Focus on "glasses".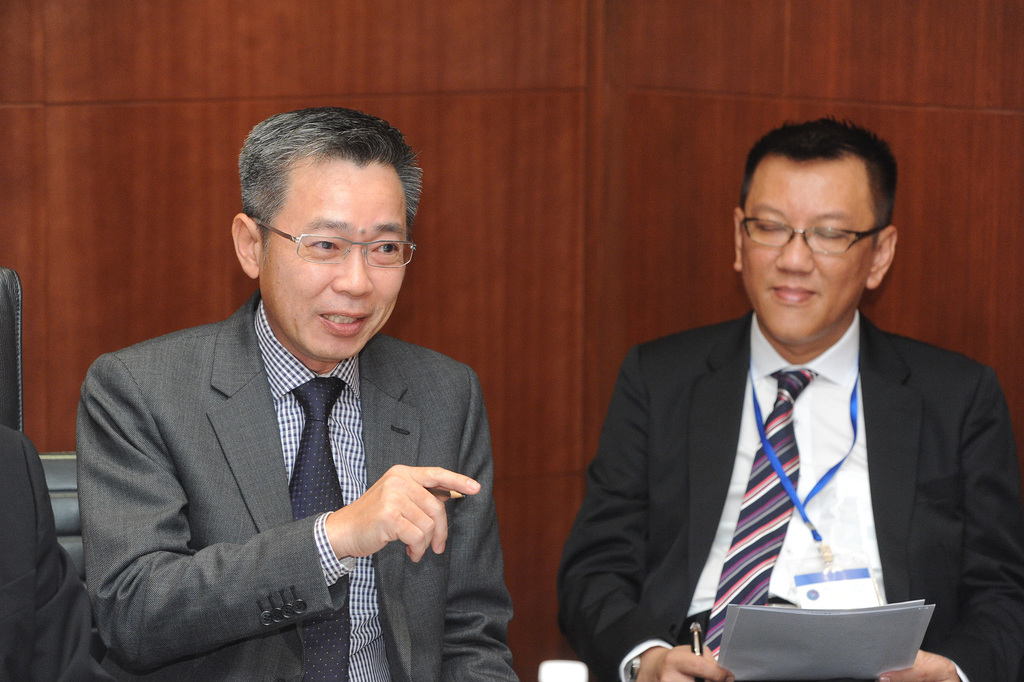
Focused at crop(253, 214, 414, 268).
